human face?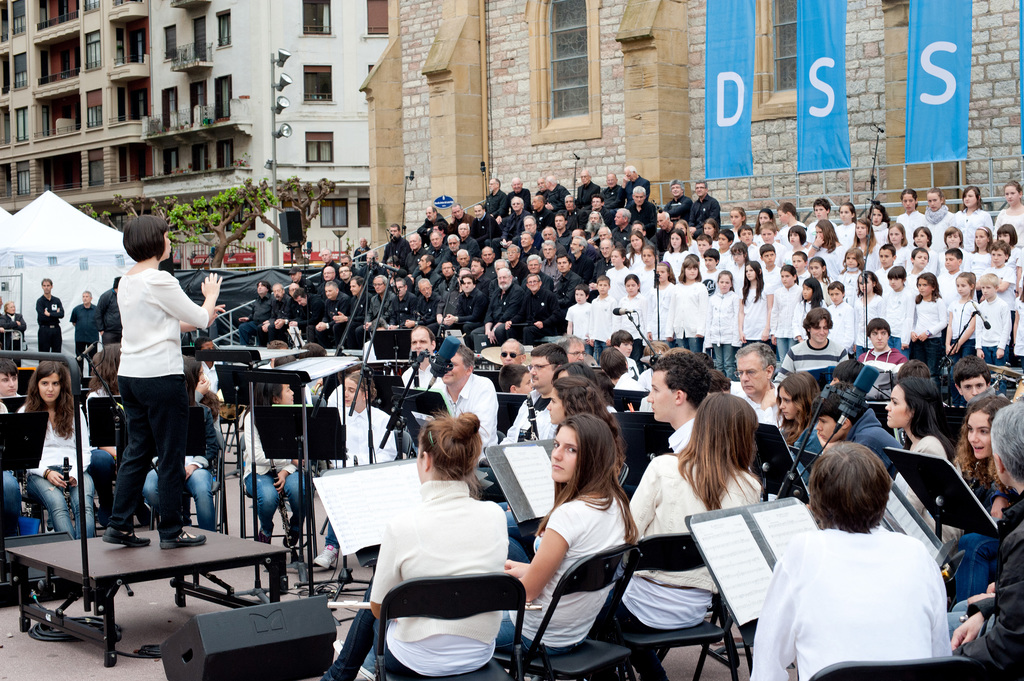
83, 291, 90, 306
